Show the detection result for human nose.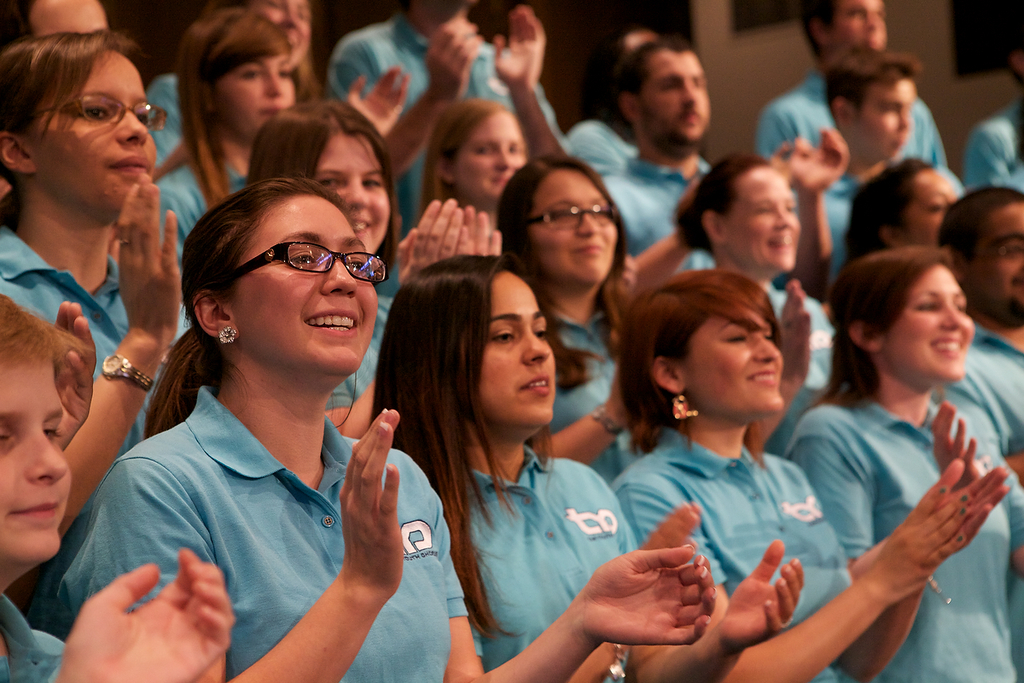
select_region(344, 180, 367, 209).
